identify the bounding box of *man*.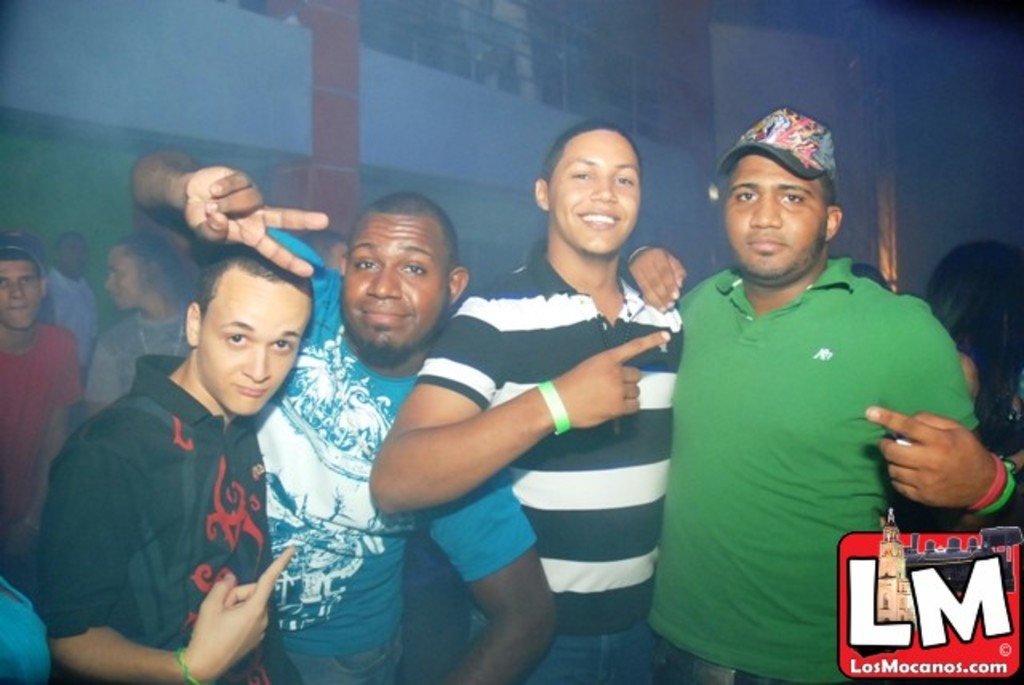
locate(0, 226, 85, 568).
